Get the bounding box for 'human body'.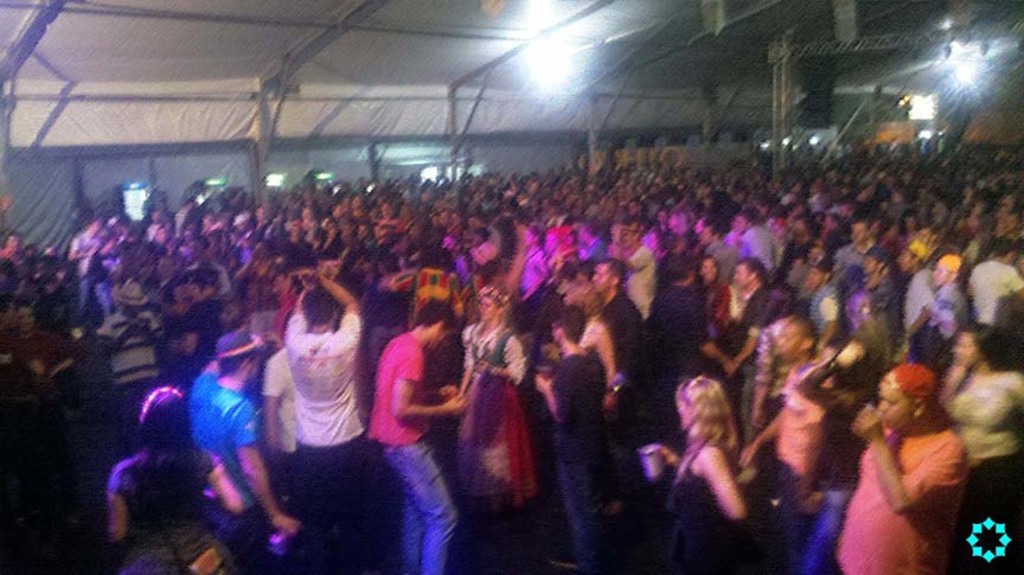
(x1=661, y1=345, x2=779, y2=568).
